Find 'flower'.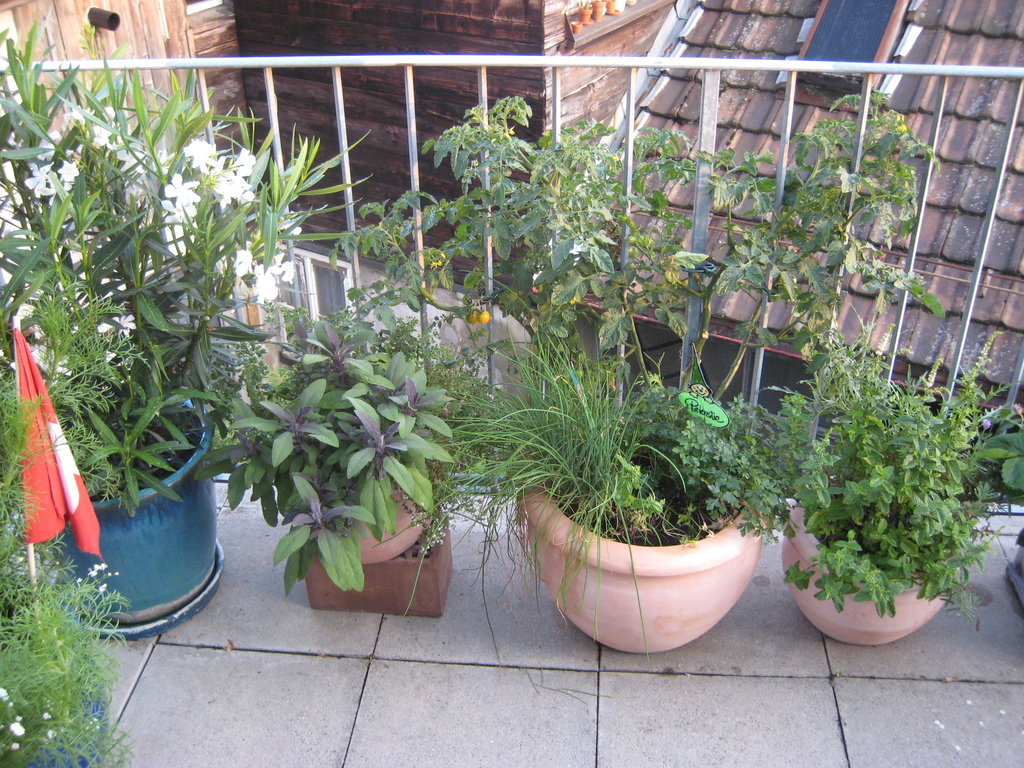
bbox(22, 159, 49, 202).
